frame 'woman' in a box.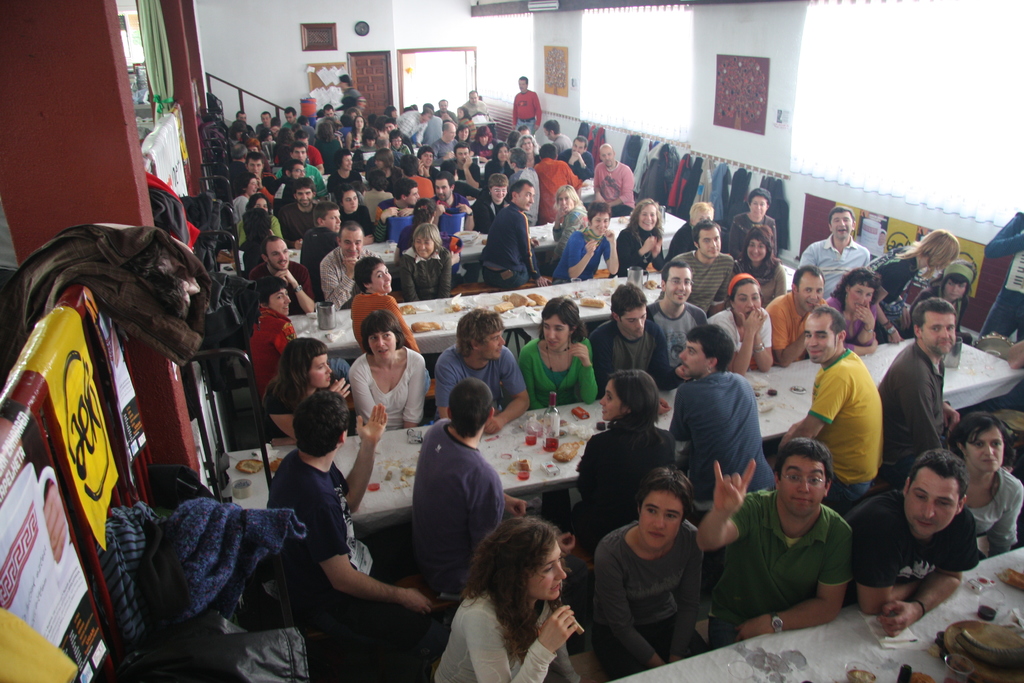
{"left": 433, "top": 520, "right": 586, "bottom": 680}.
